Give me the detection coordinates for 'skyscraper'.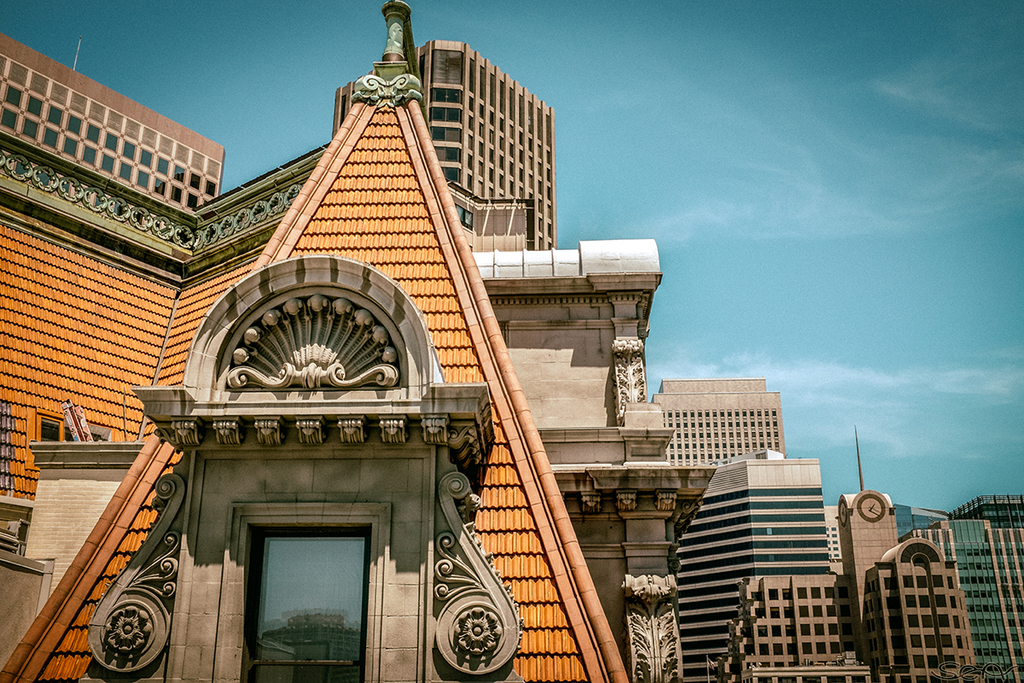
<region>896, 519, 1023, 682</region>.
